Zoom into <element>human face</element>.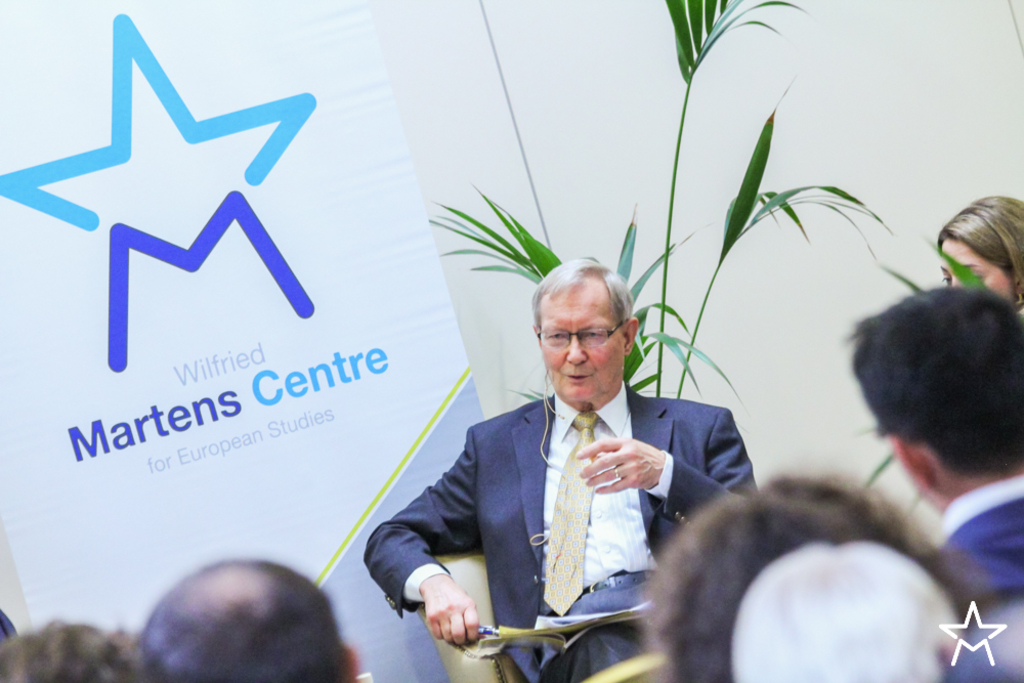
Zoom target: box=[542, 279, 624, 400].
